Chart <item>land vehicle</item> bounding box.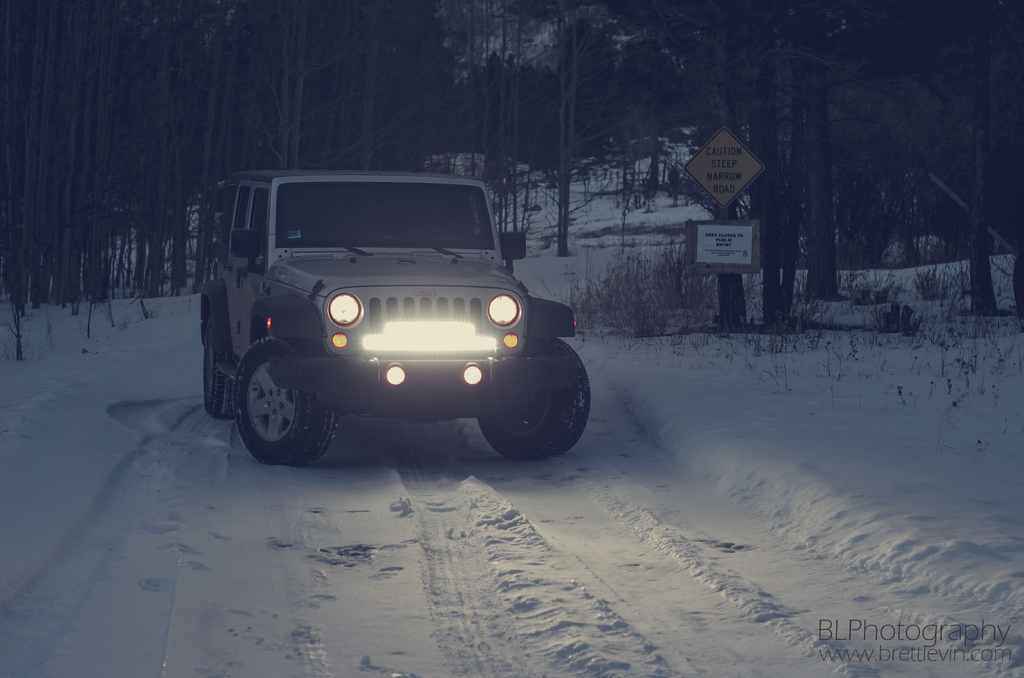
Charted: Rect(199, 170, 594, 471).
